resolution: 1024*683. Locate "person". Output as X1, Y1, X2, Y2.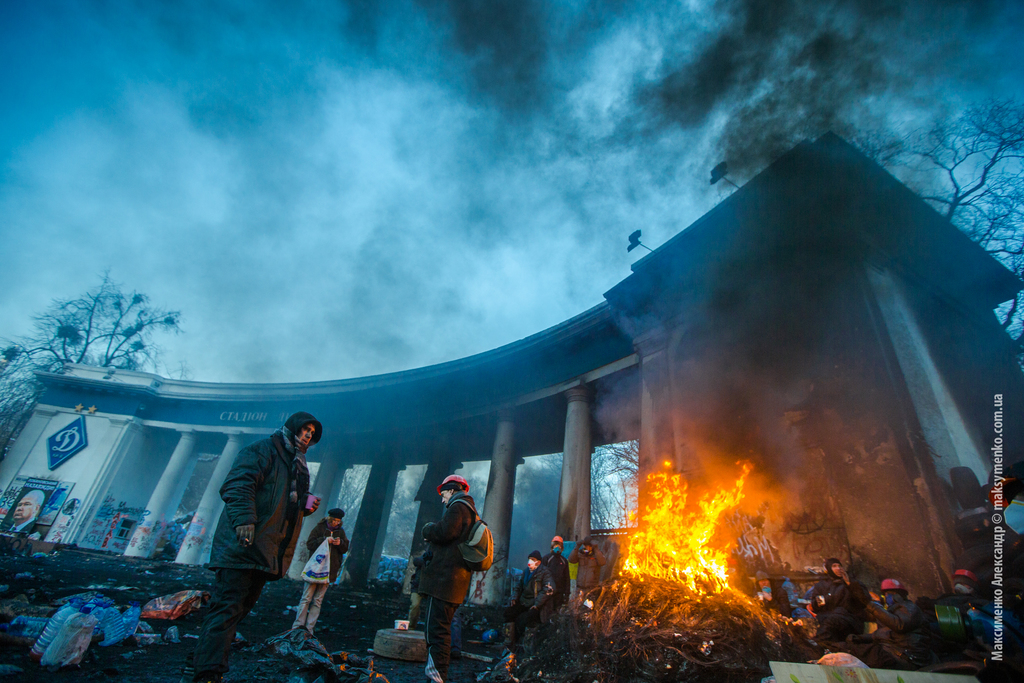
537, 536, 570, 613.
